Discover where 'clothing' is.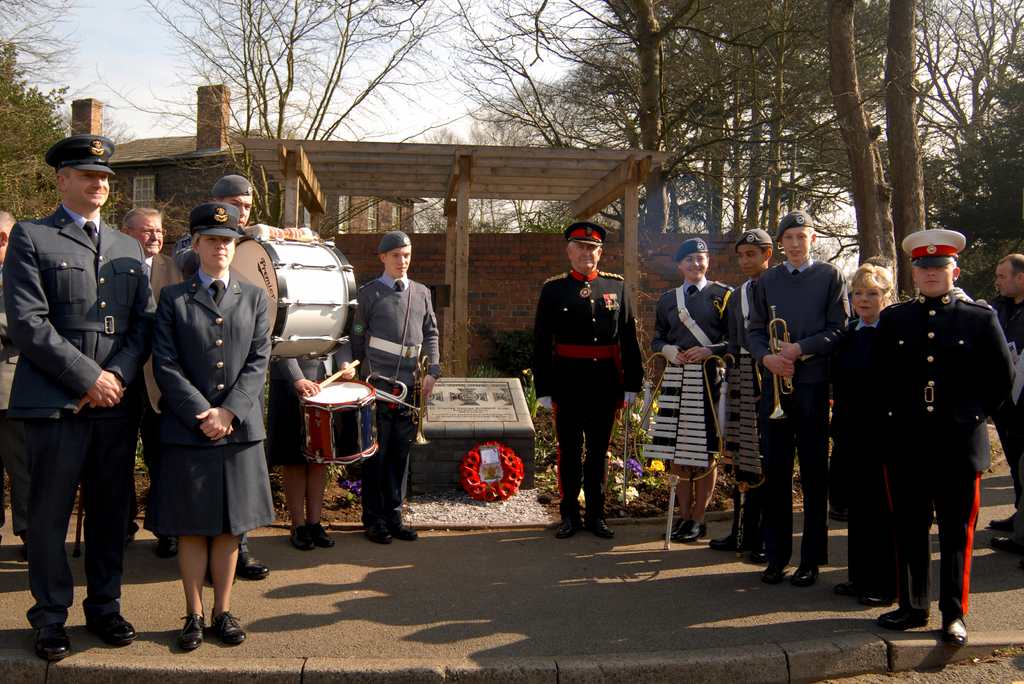
Discovered at [838, 248, 1011, 619].
